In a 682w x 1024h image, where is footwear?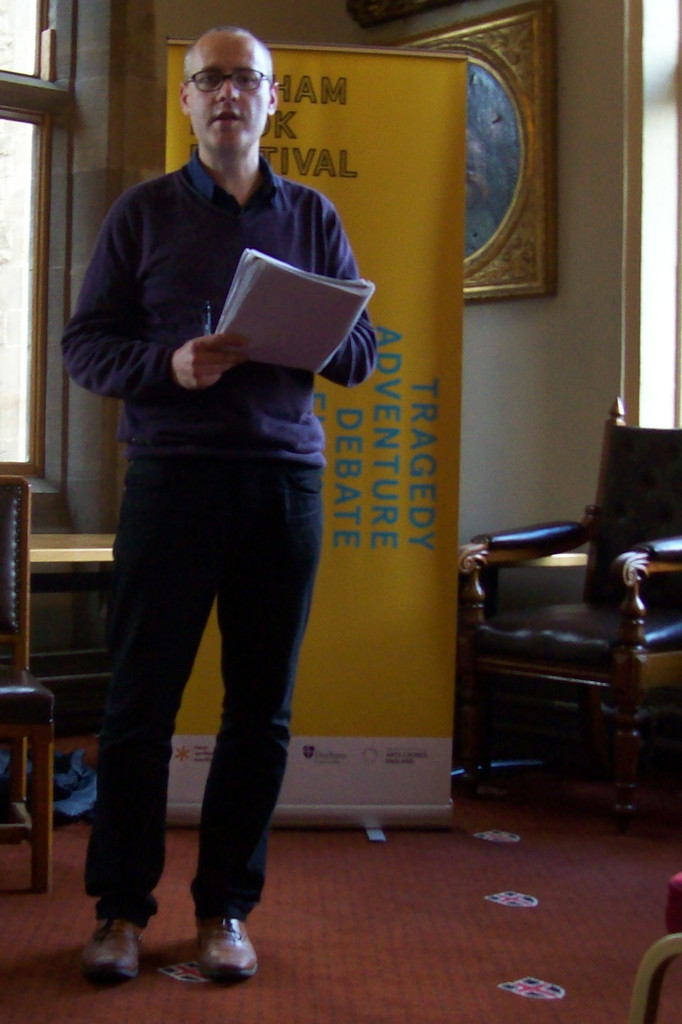
84/905/138/982.
